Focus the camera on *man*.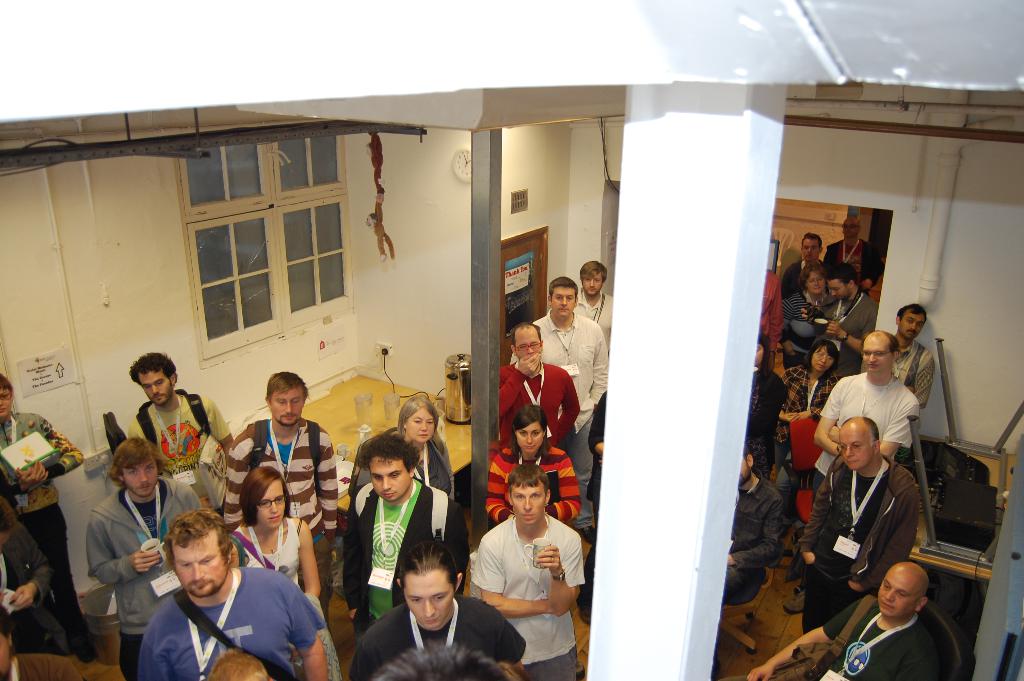
Focus region: [left=781, top=229, right=825, bottom=299].
